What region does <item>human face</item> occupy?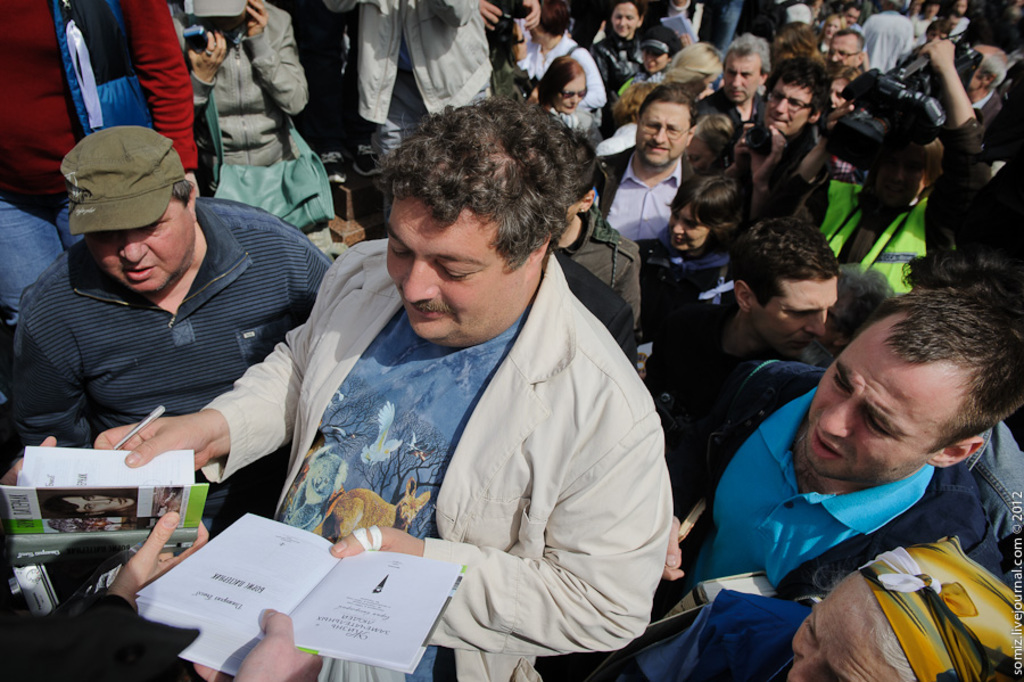
608:2:642:42.
